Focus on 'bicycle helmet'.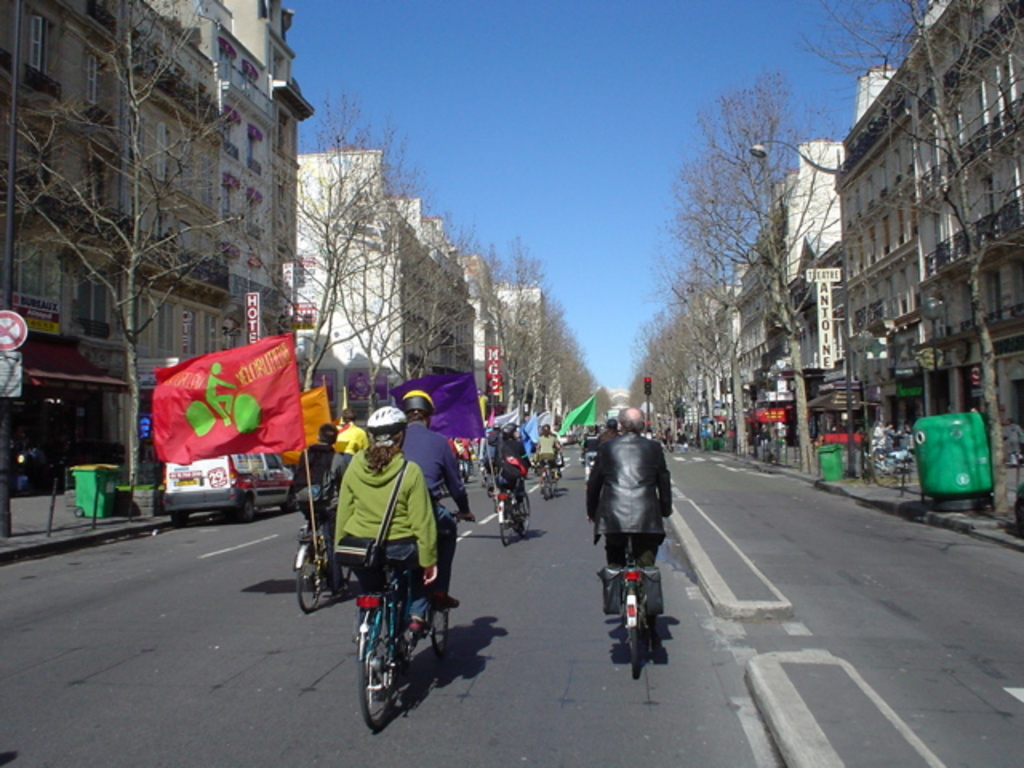
Focused at <box>398,390,432,411</box>.
